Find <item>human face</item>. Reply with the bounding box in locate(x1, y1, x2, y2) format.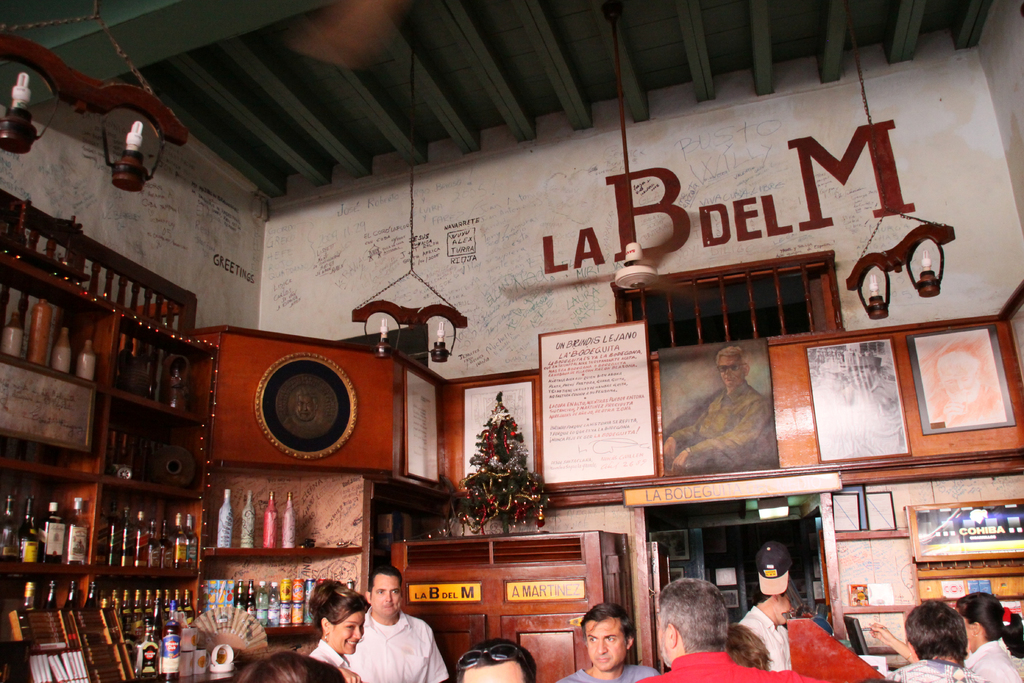
locate(584, 616, 629, 671).
